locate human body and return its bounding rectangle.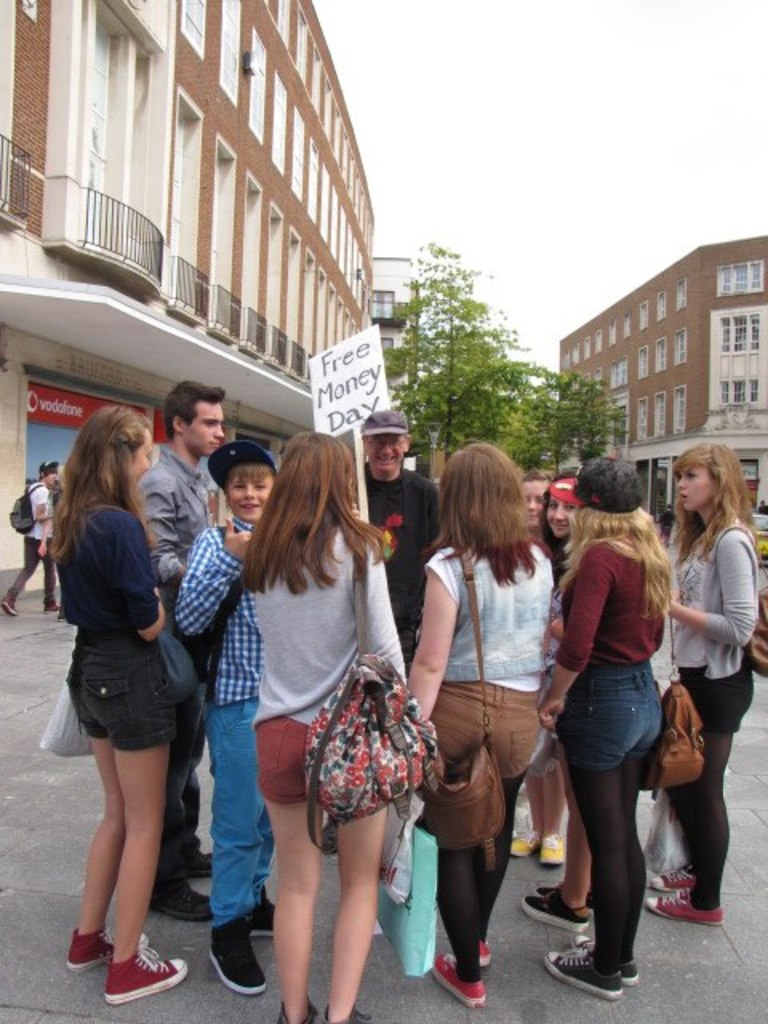
{"left": 176, "top": 509, "right": 278, "bottom": 990}.
